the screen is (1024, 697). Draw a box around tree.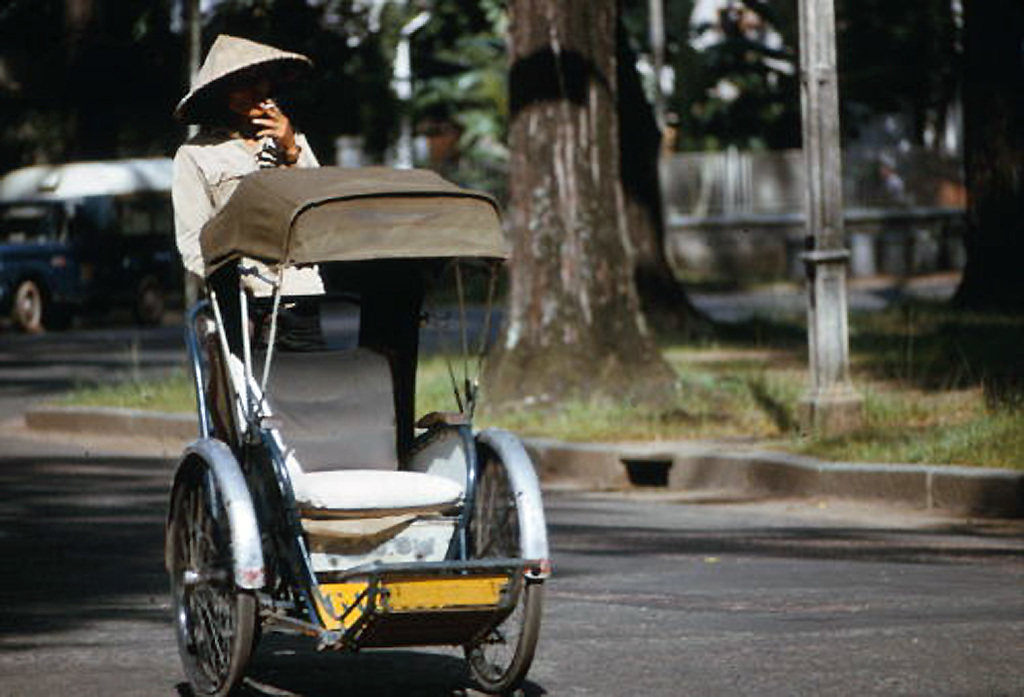
locate(474, 9, 754, 409).
